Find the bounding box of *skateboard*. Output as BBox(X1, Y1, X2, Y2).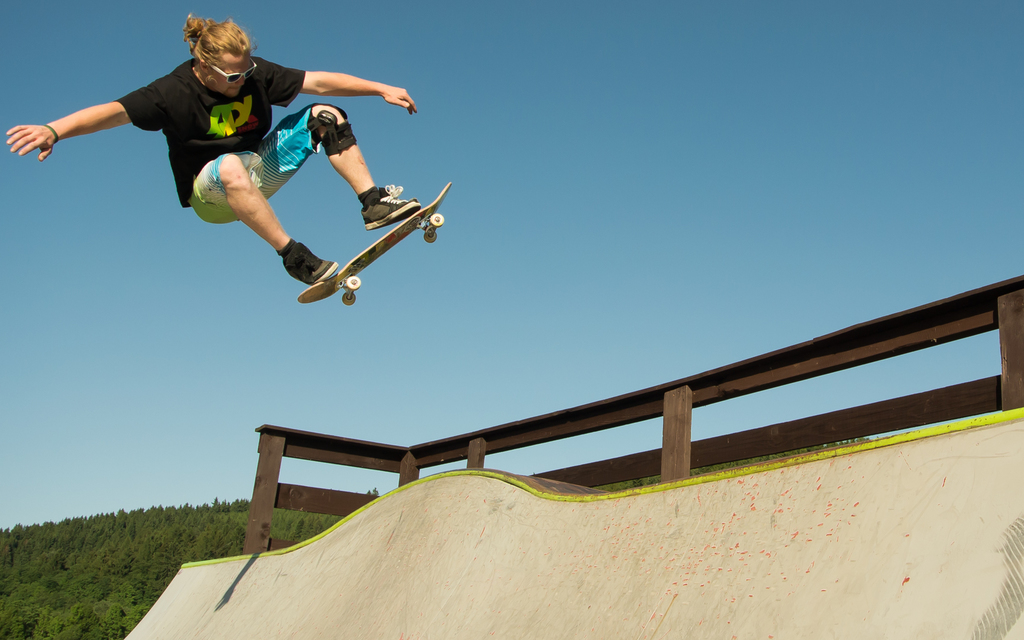
BBox(298, 183, 448, 305).
